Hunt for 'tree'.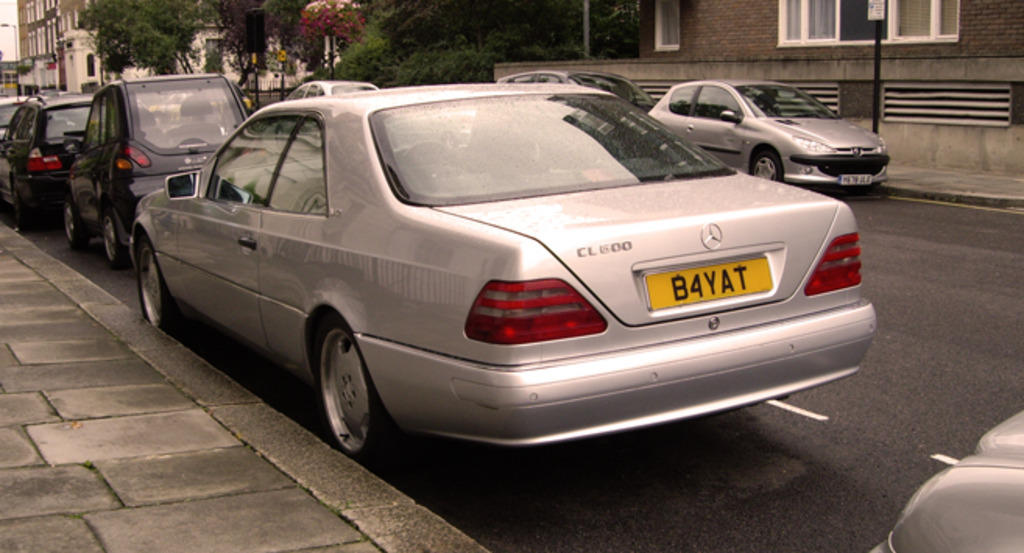
Hunted down at detection(335, 28, 422, 84).
